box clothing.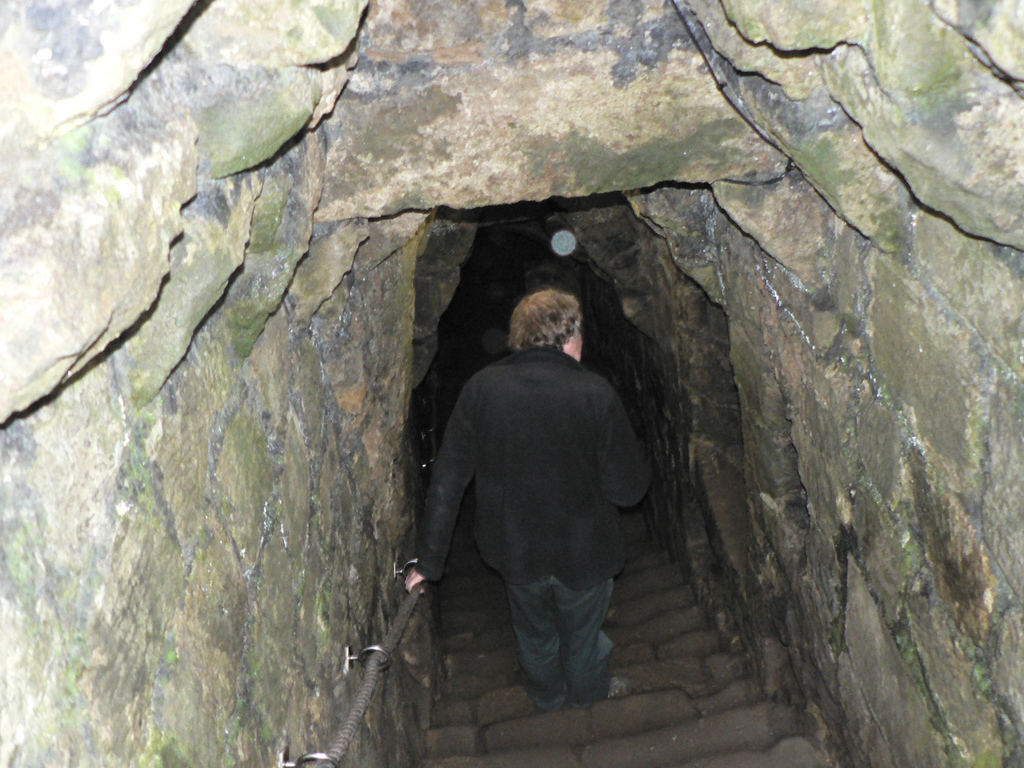
504:575:614:714.
